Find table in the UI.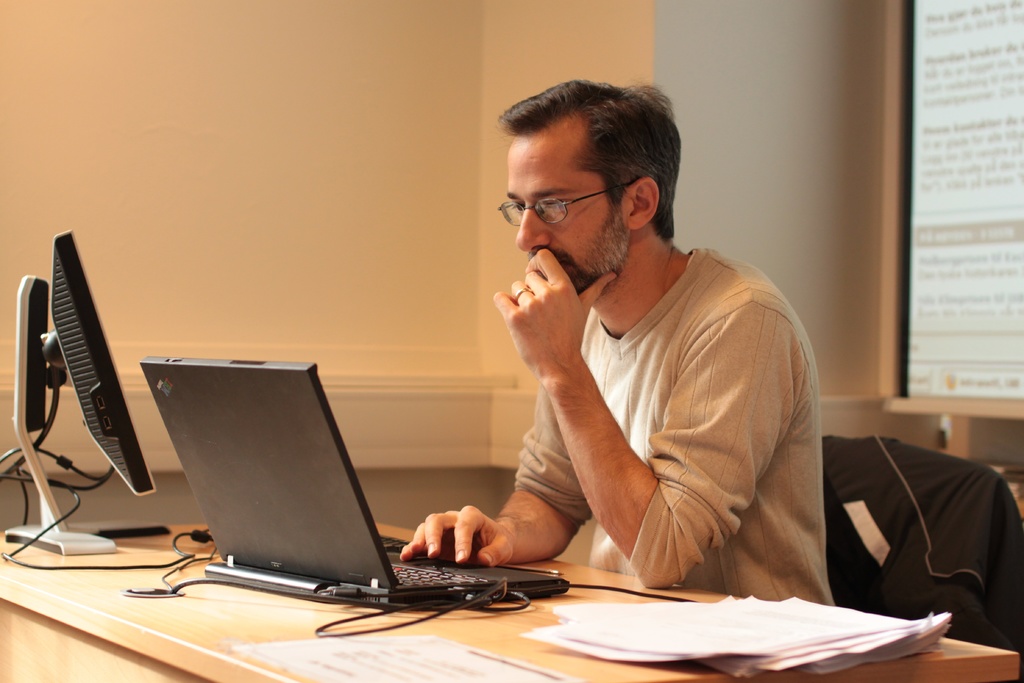
UI element at 113 360 844 682.
